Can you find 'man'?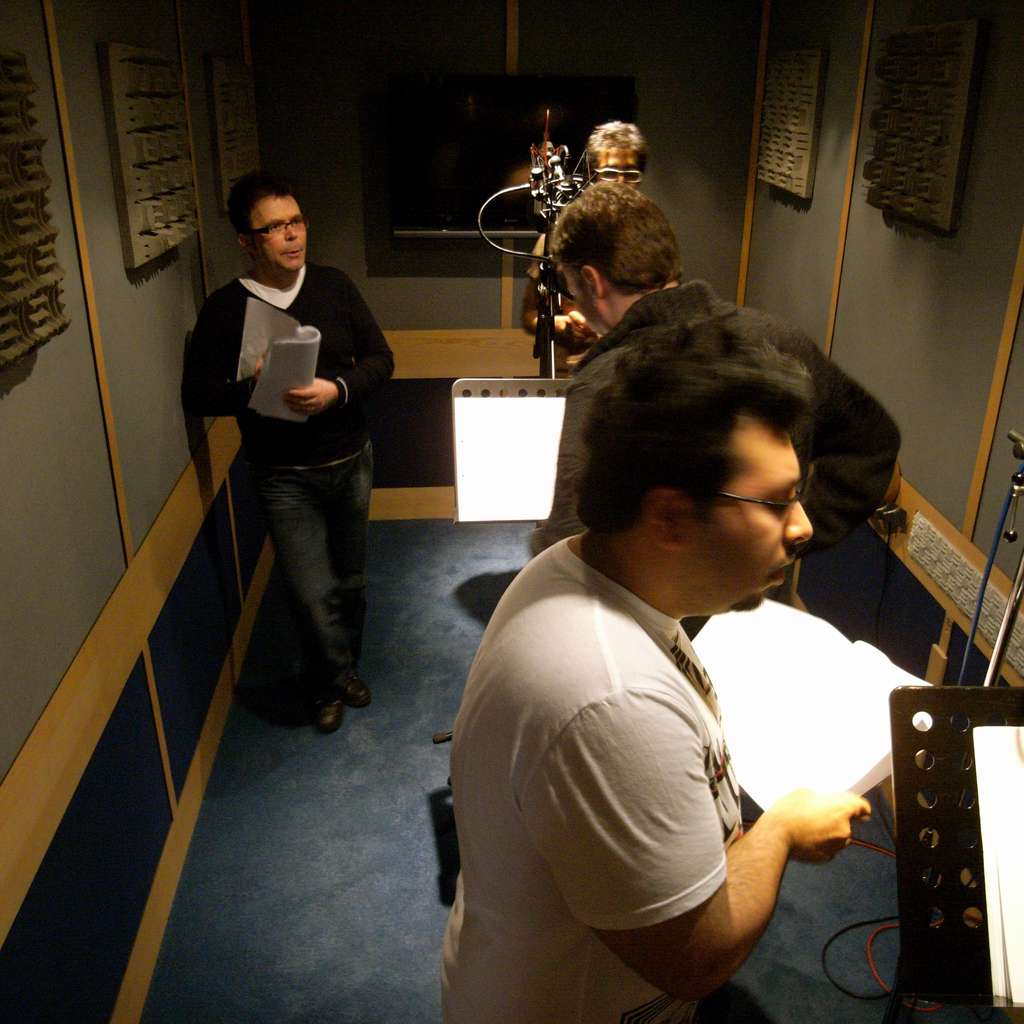
Yes, bounding box: bbox(431, 326, 882, 1023).
